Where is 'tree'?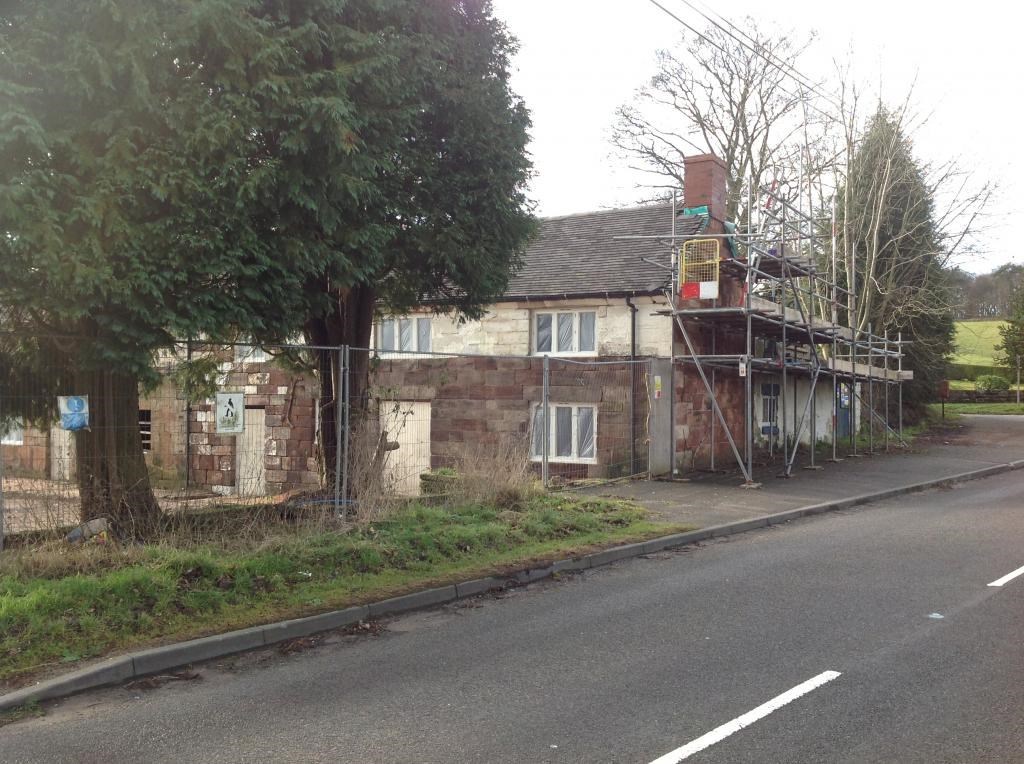
box=[226, 0, 548, 517].
